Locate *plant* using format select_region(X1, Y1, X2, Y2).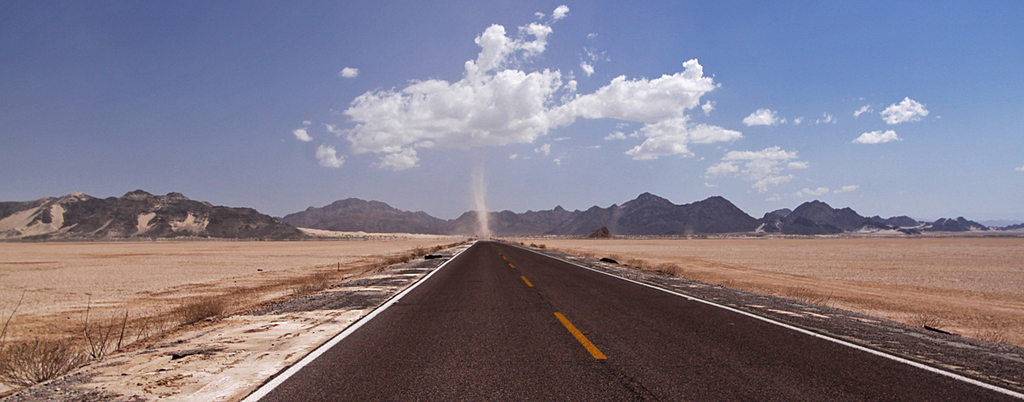
select_region(173, 290, 229, 326).
